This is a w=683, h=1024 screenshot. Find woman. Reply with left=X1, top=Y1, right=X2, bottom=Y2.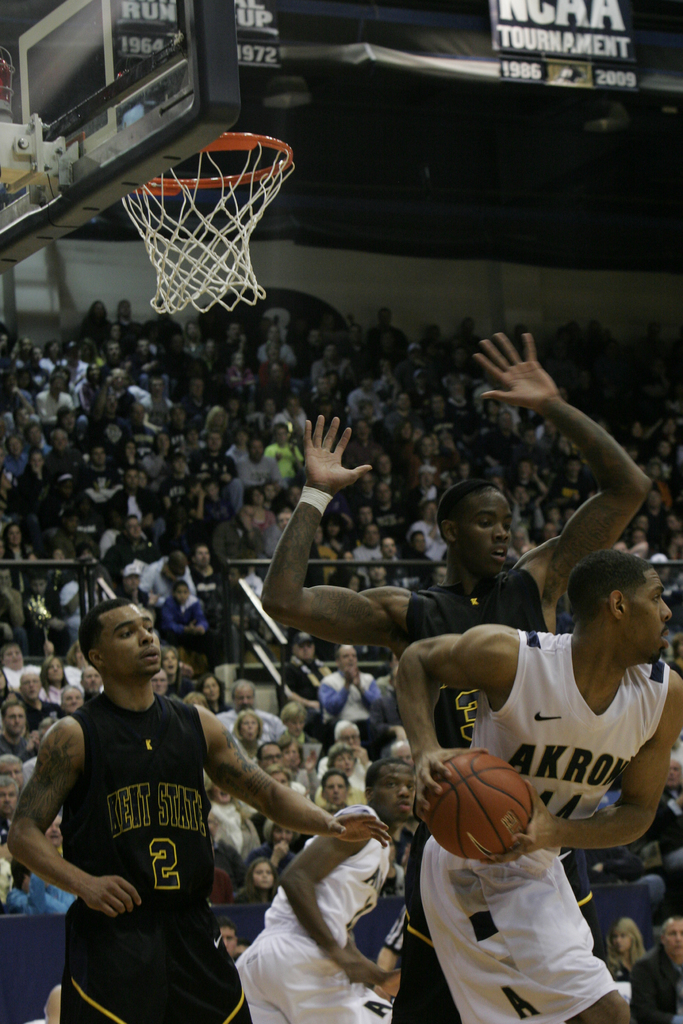
left=232, top=856, right=284, bottom=906.
